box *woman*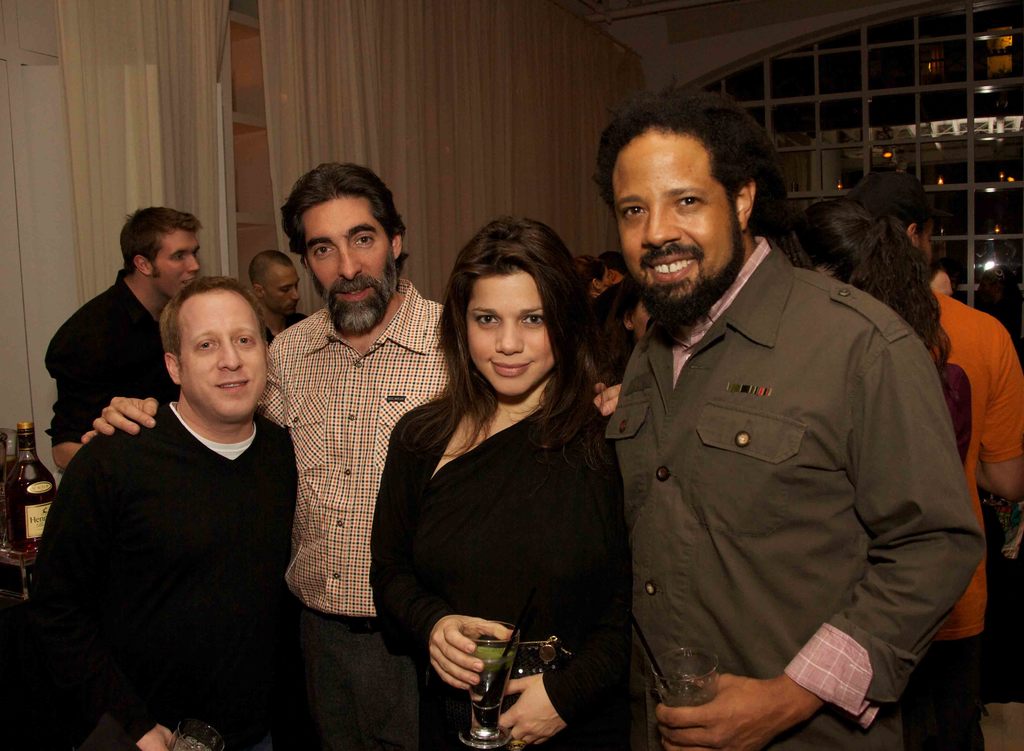
[790,196,972,750]
